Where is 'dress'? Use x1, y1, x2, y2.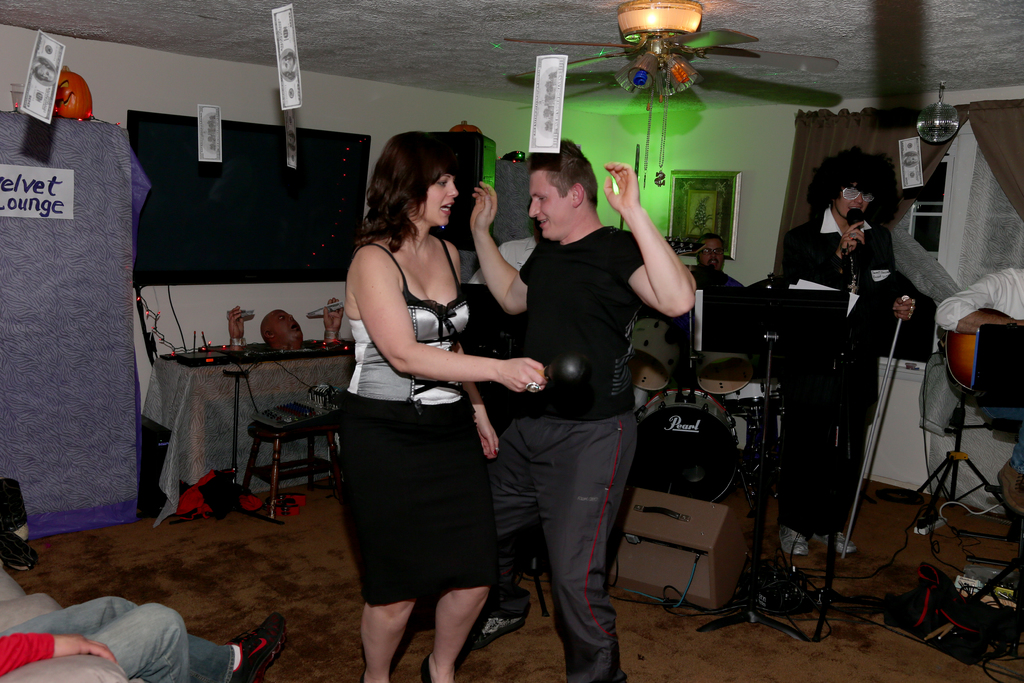
365, 247, 517, 604.
